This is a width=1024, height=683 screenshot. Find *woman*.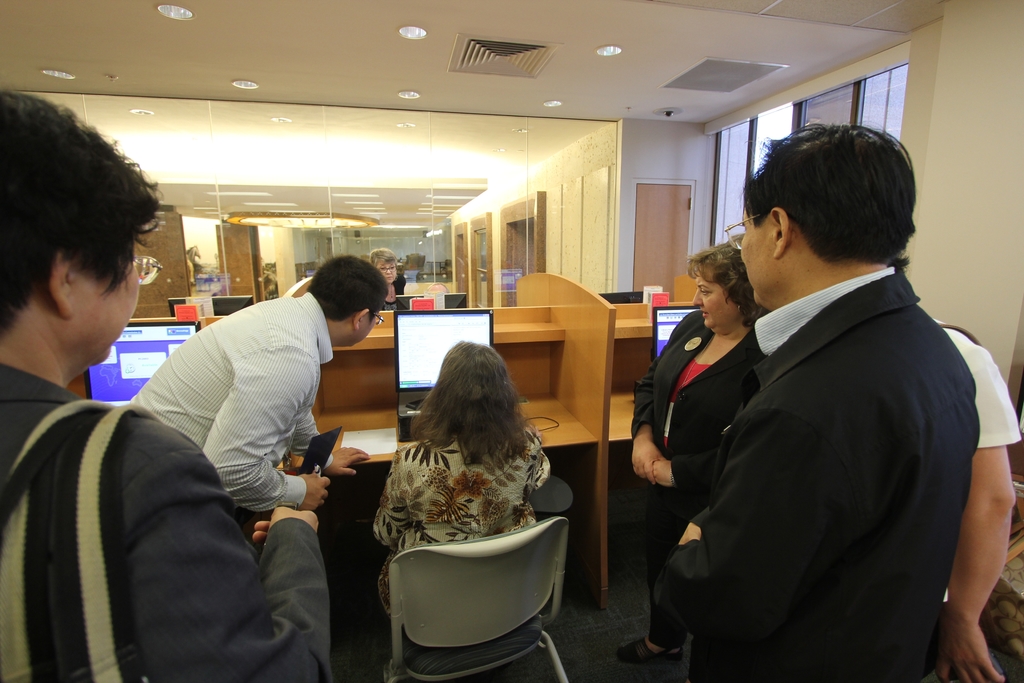
Bounding box: x1=365, y1=247, x2=410, y2=315.
